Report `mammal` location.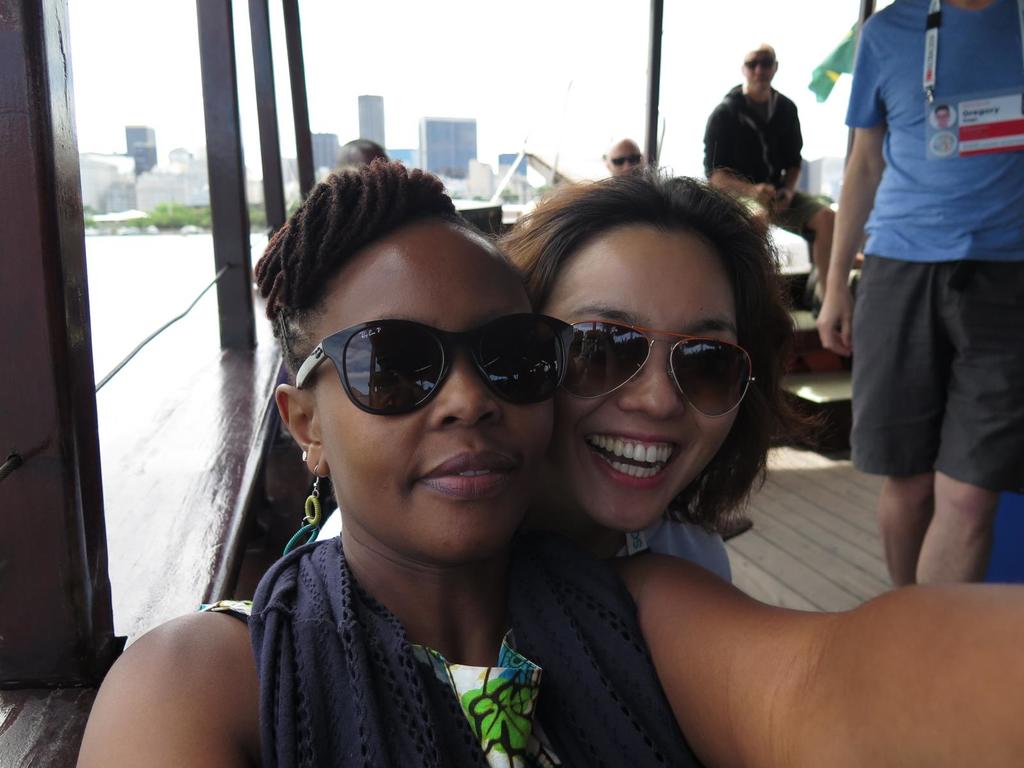
Report: {"x1": 320, "y1": 157, "x2": 804, "y2": 585}.
